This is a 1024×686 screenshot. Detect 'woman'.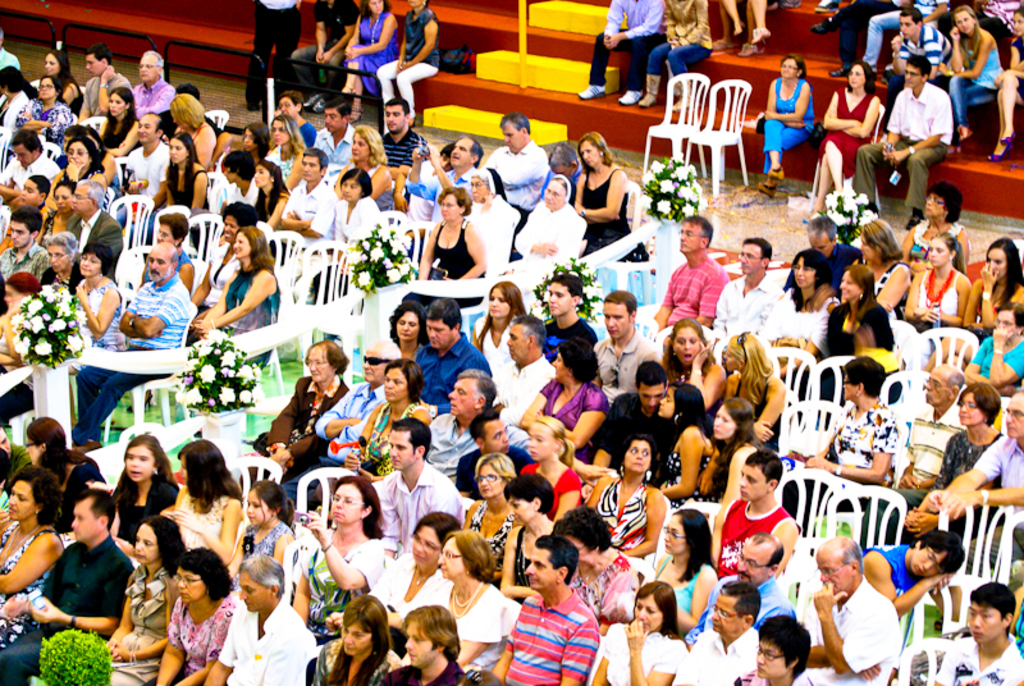
(left=579, top=576, right=677, bottom=685).
